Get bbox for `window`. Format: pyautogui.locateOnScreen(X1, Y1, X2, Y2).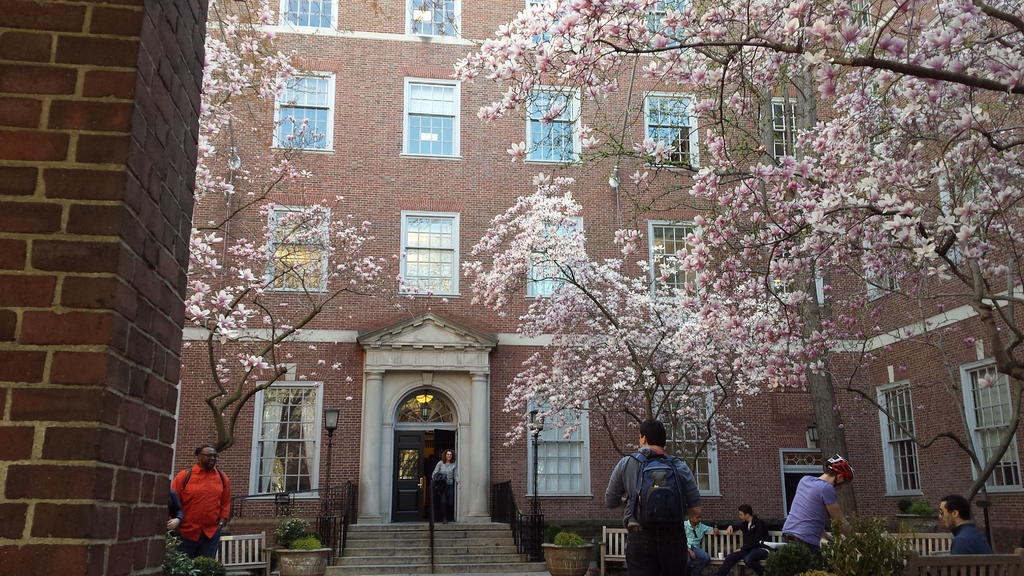
pyautogui.locateOnScreen(771, 99, 797, 155).
